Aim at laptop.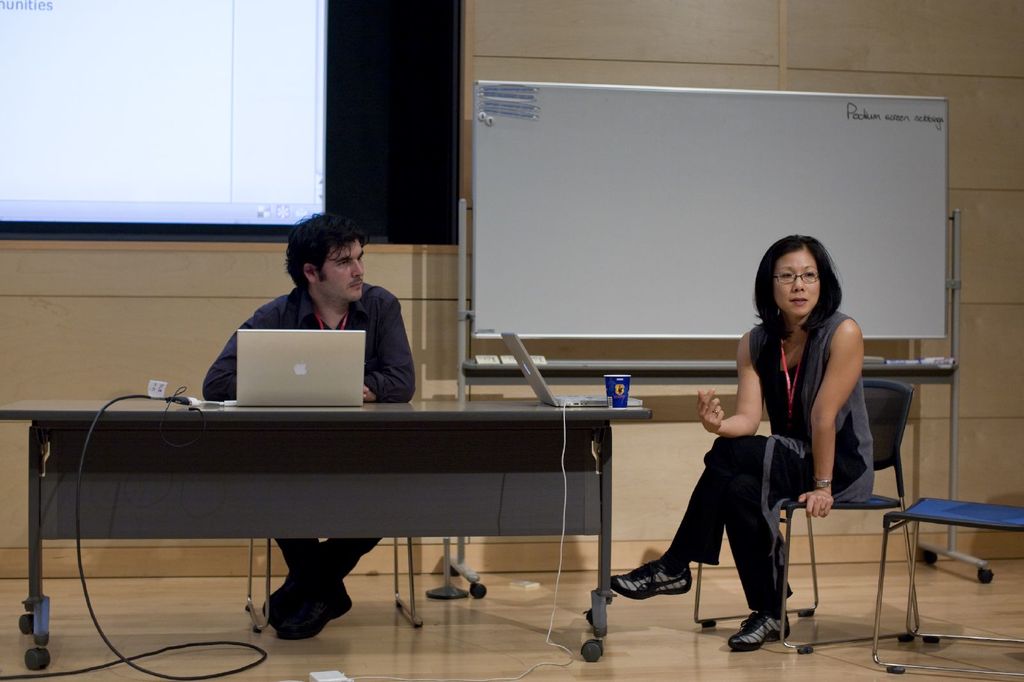
Aimed at {"x1": 216, "y1": 328, "x2": 385, "y2": 406}.
